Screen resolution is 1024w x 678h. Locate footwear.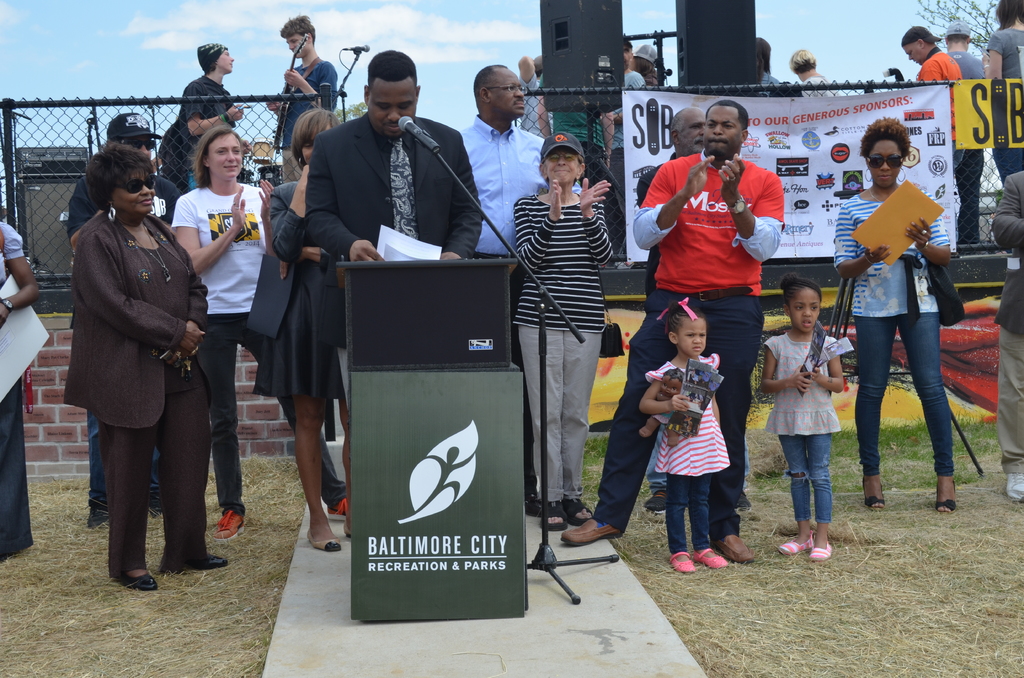
bbox=(162, 551, 227, 570).
